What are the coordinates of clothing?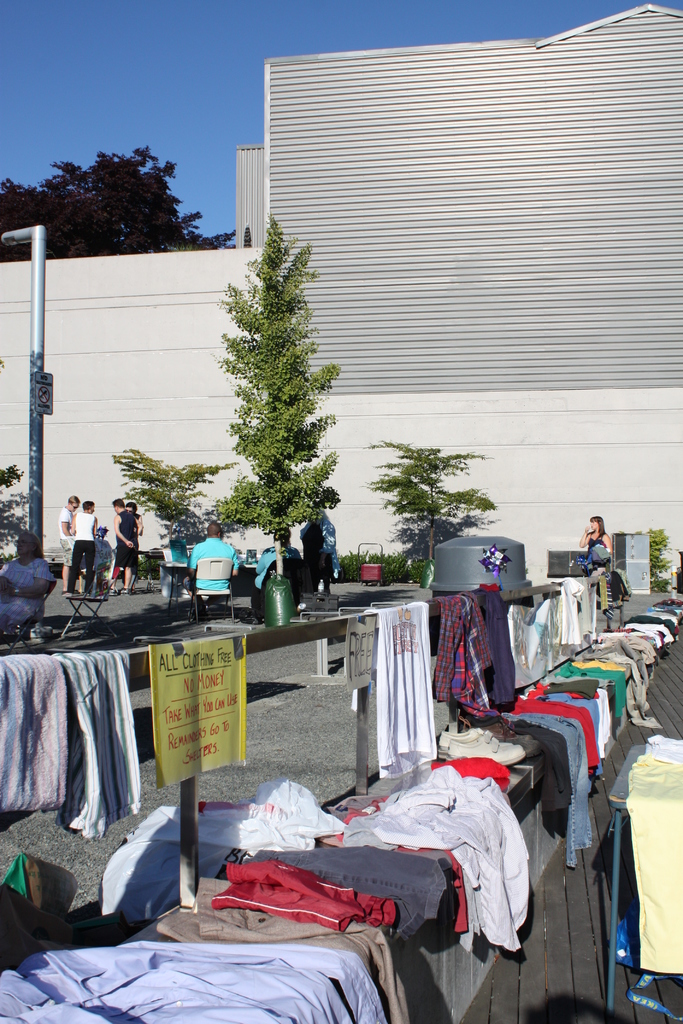
select_region(586, 534, 605, 572).
